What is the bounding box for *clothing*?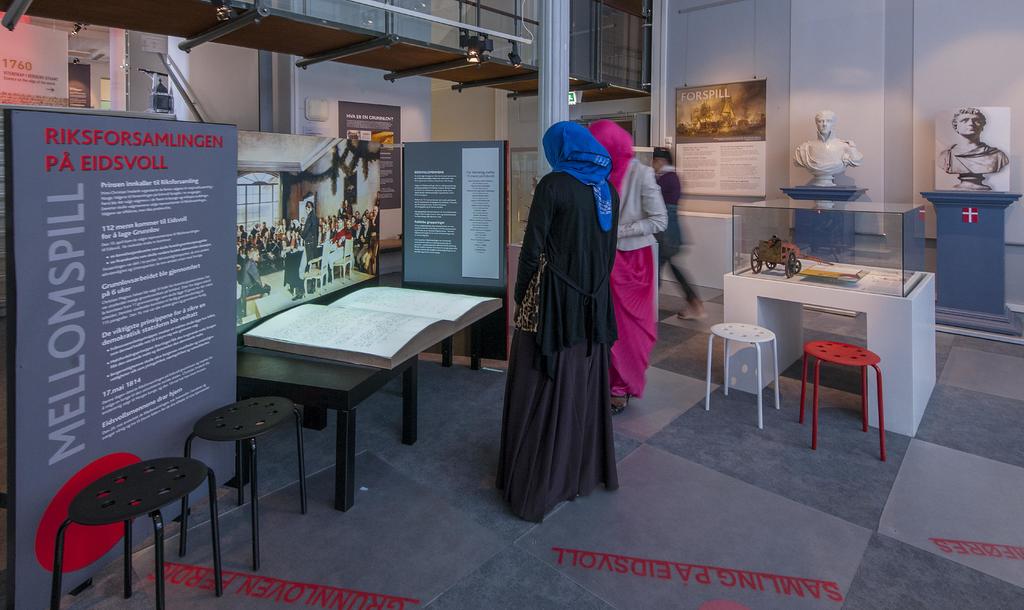
605/162/670/408.
